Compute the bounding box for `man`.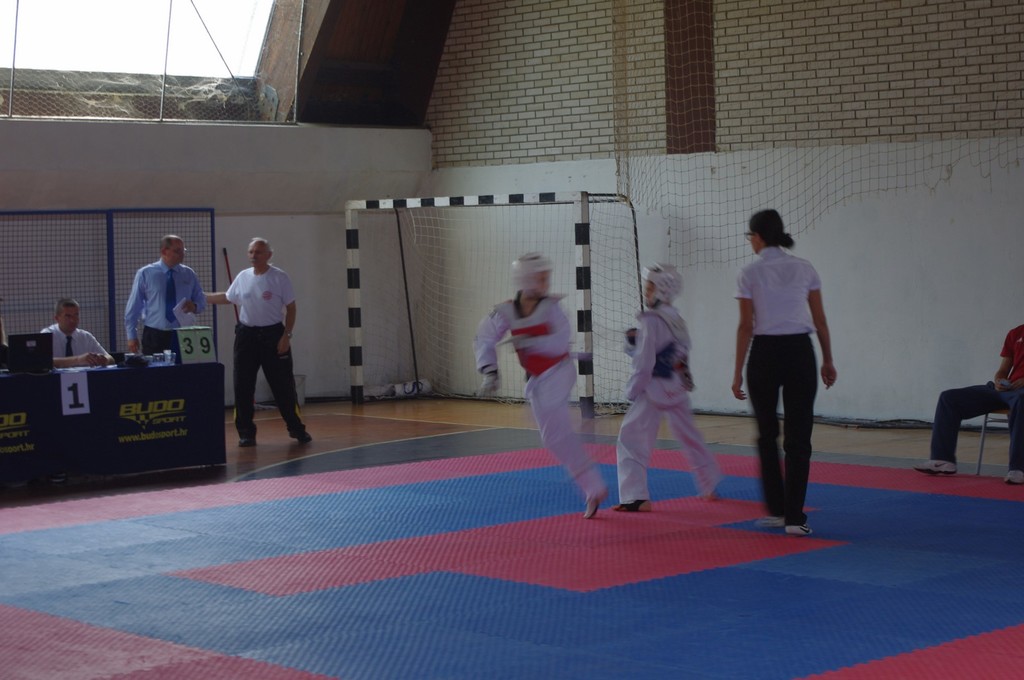
122 234 207 360.
